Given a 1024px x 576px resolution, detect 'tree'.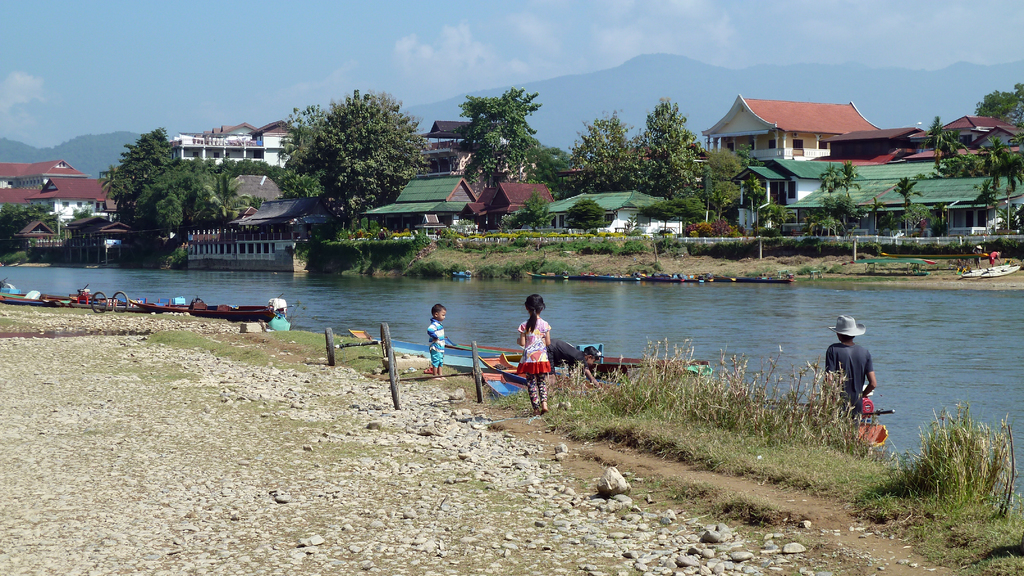
<box>452,87,540,191</box>.
